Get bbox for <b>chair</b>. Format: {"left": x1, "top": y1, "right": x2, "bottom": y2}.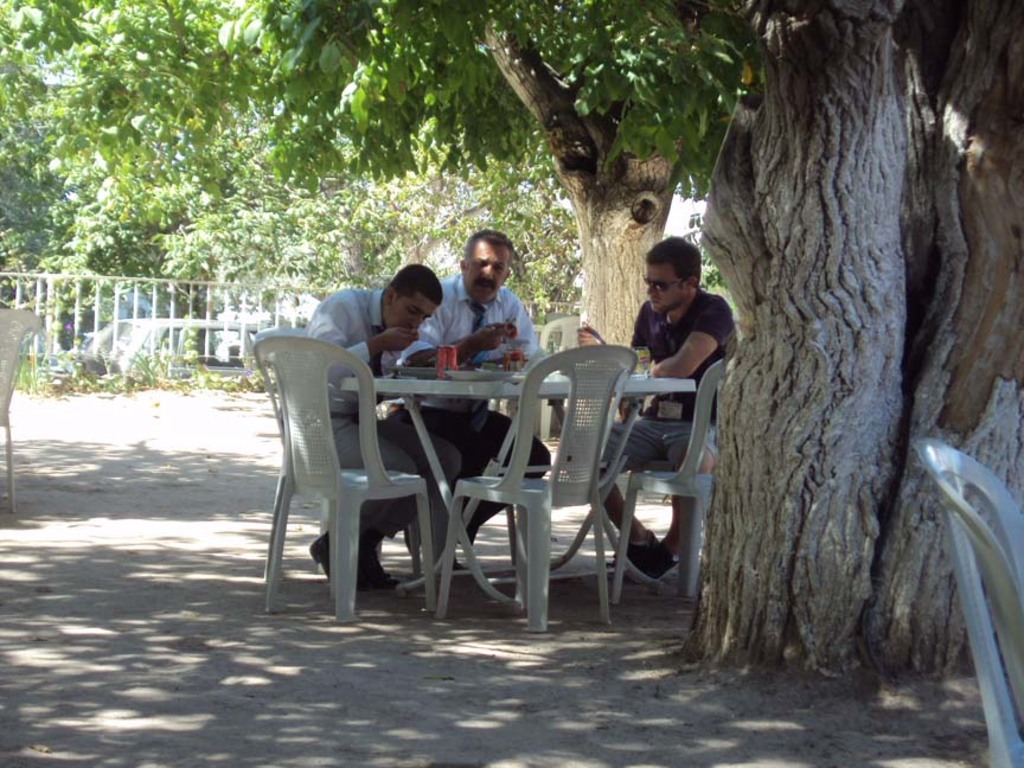
{"left": 0, "top": 305, "right": 47, "bottom": 512}.
